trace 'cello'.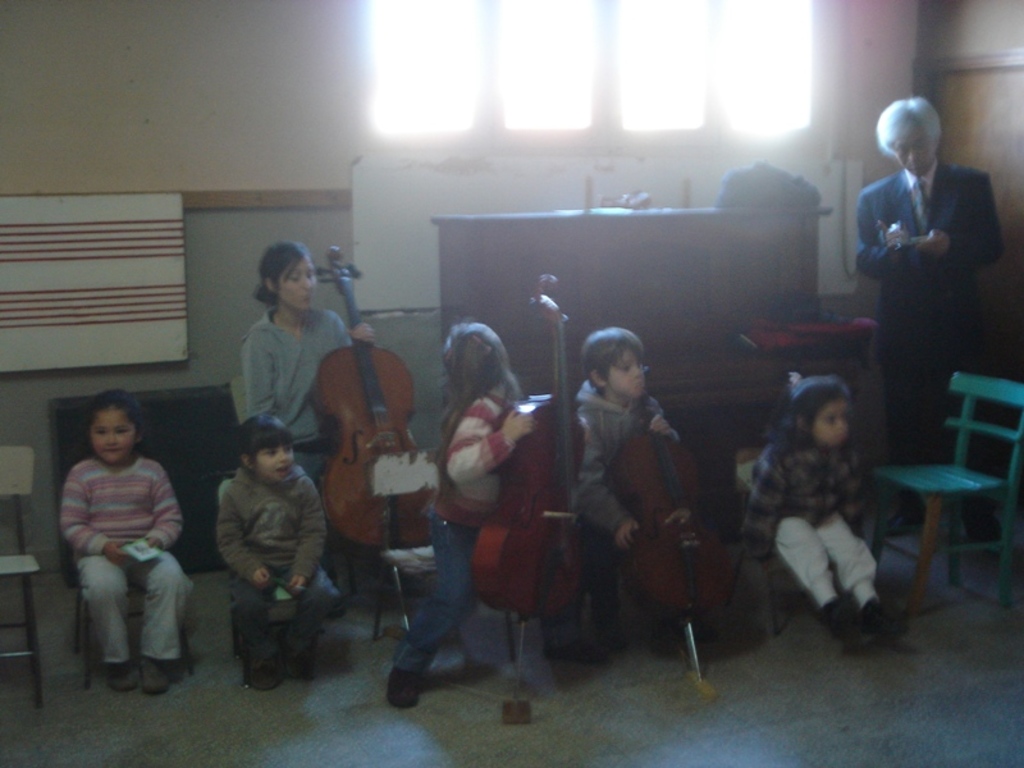
Traced to <region>618, 376, 737, 613</region>.
